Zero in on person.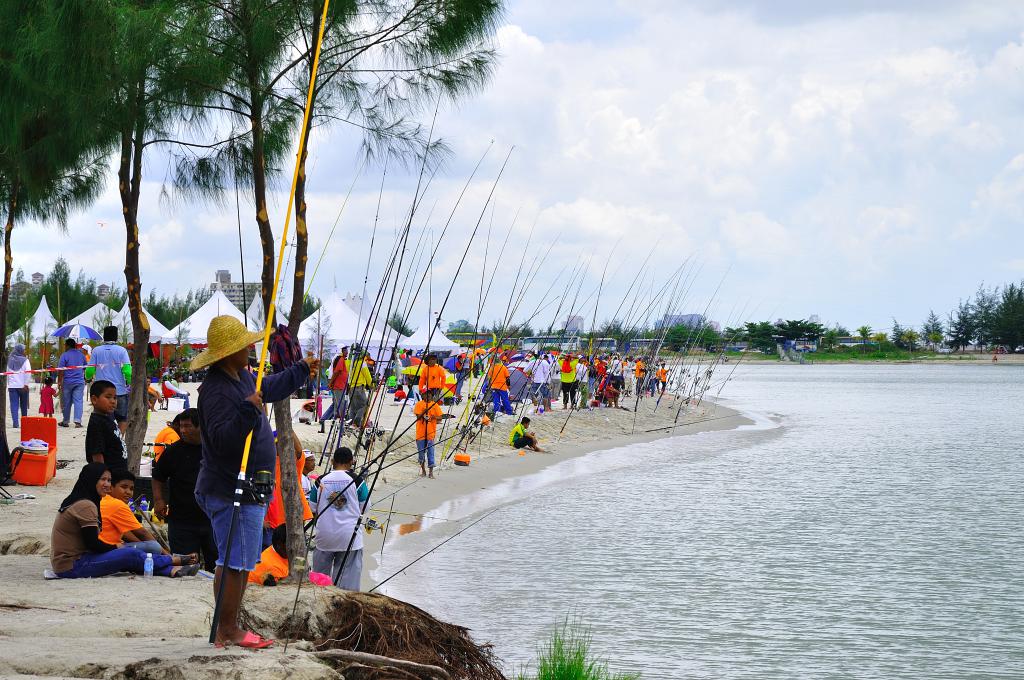
Zeroed in: 346/343/376/426.
